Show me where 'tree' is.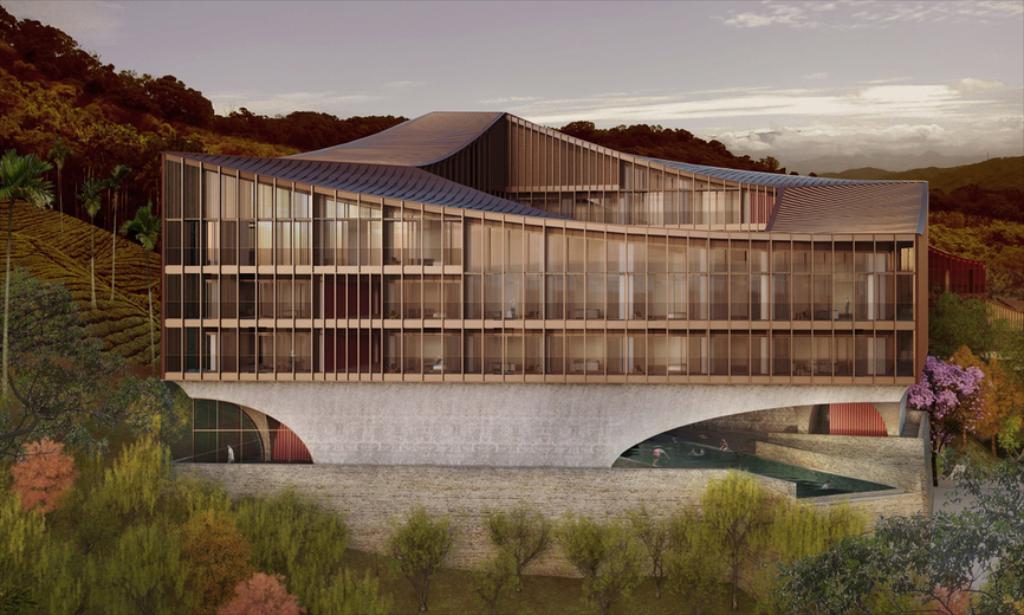
'tree' is at bbox=[780, 481, 947, 611].
